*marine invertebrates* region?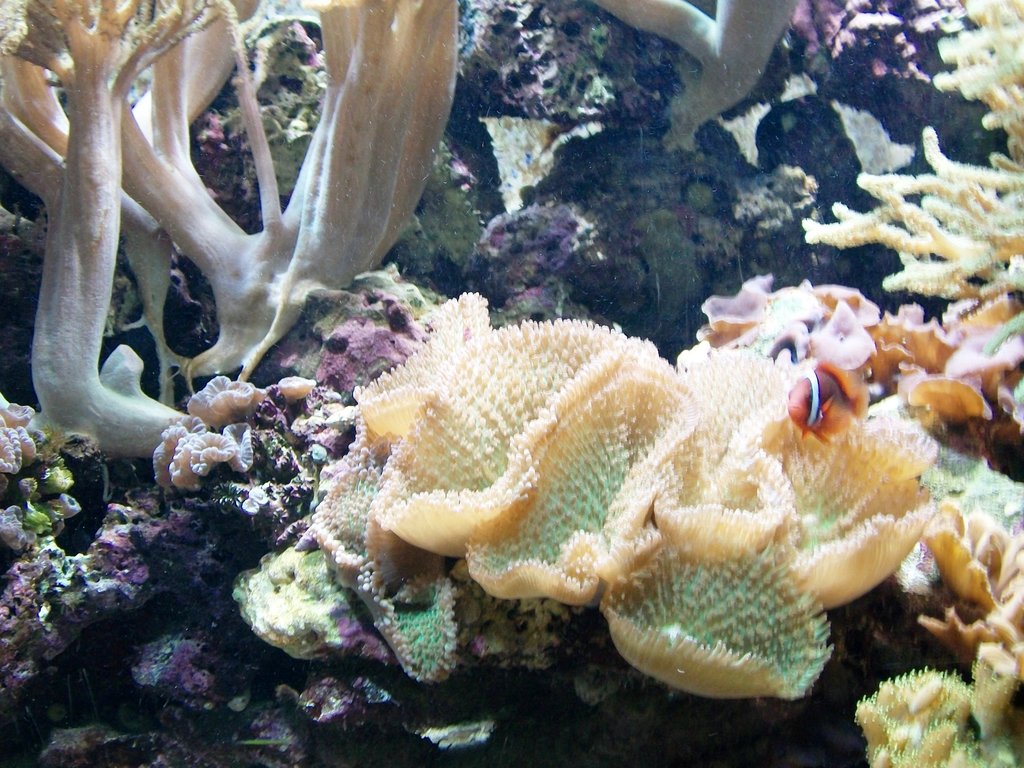
Rect(143, 348, 358, 511)
